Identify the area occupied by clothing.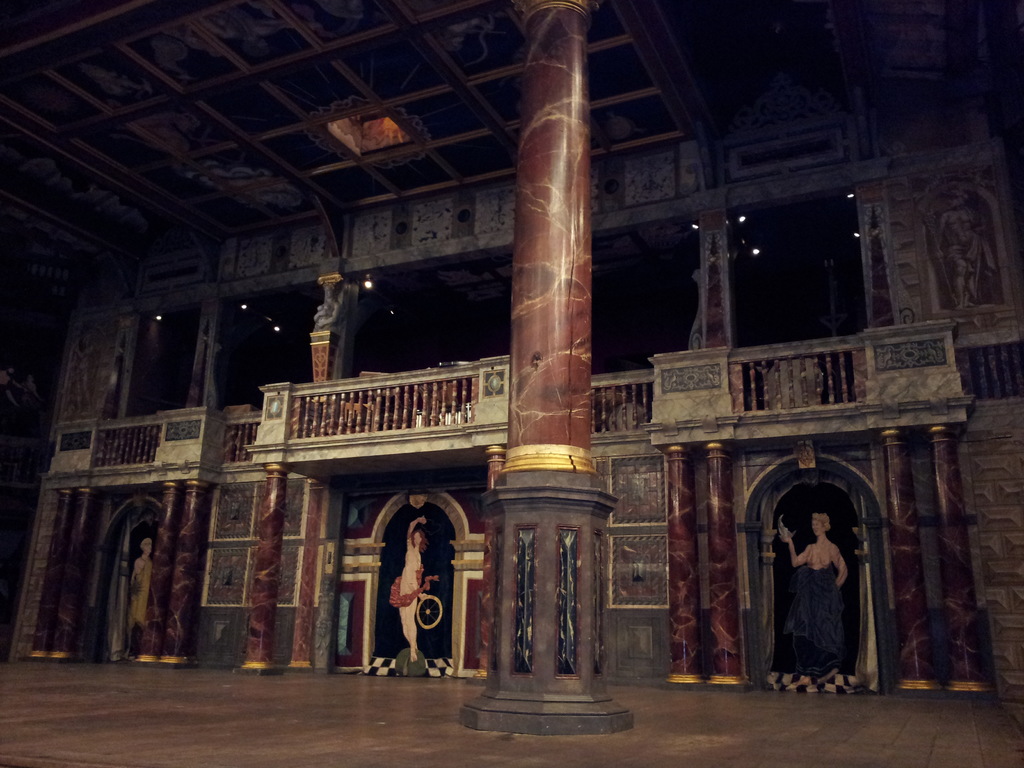
Area: {"x1": 131, "y1": 557, "x2": 154, "y2": 627}.
